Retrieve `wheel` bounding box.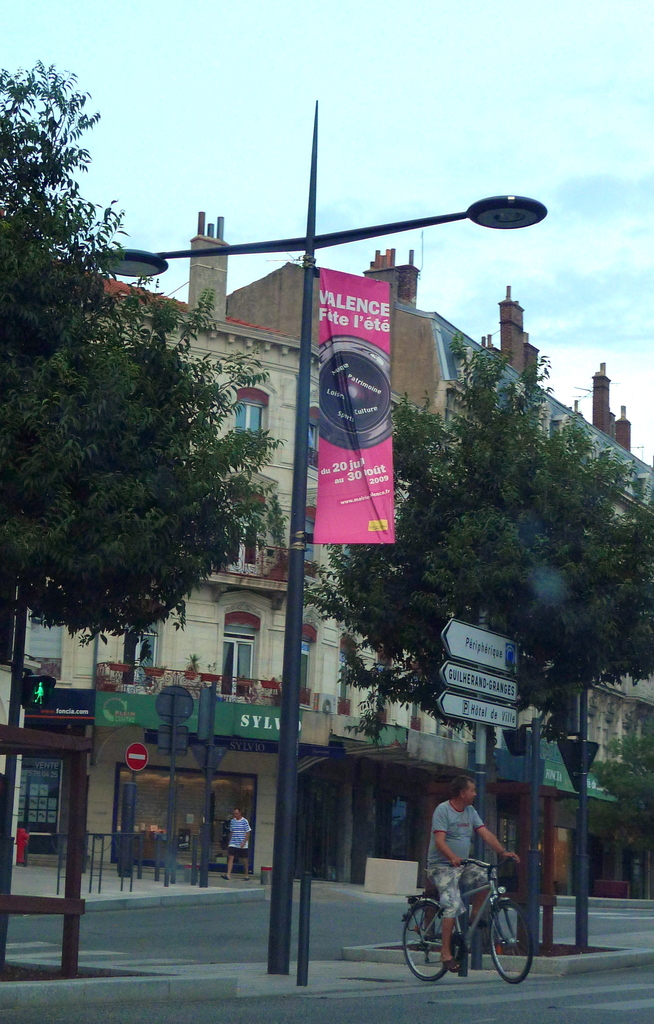
Bounding box: select_region(401, 895, 445, 980).
